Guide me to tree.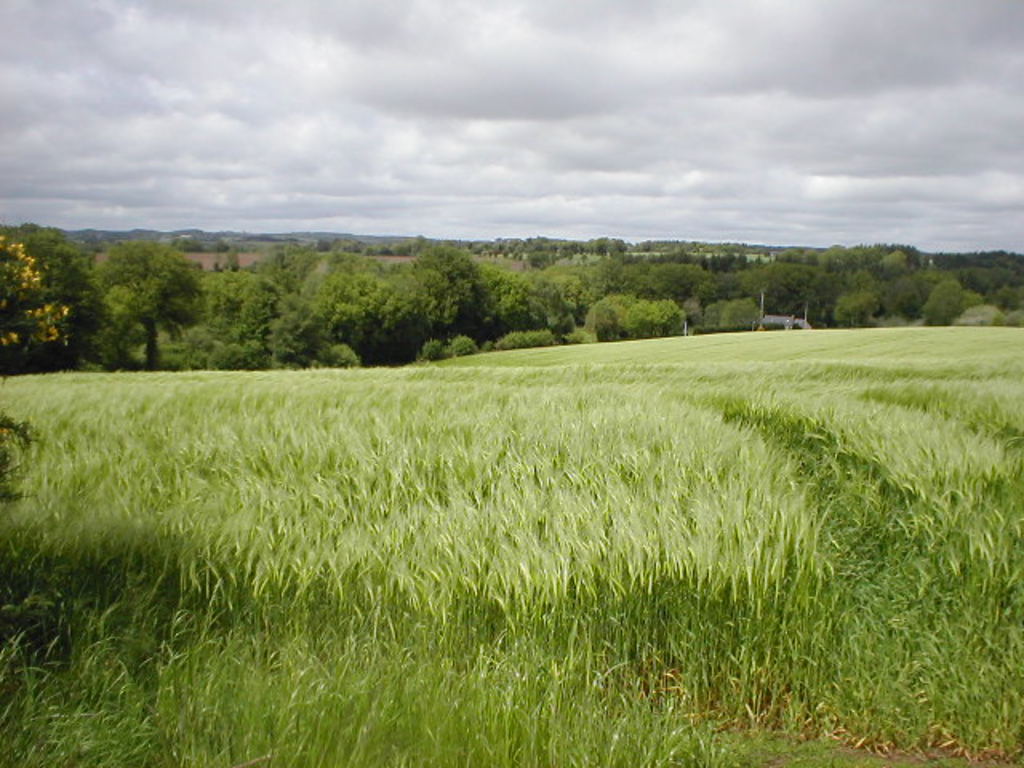
Guidance: bbox=(262, 240, 333, 296).
